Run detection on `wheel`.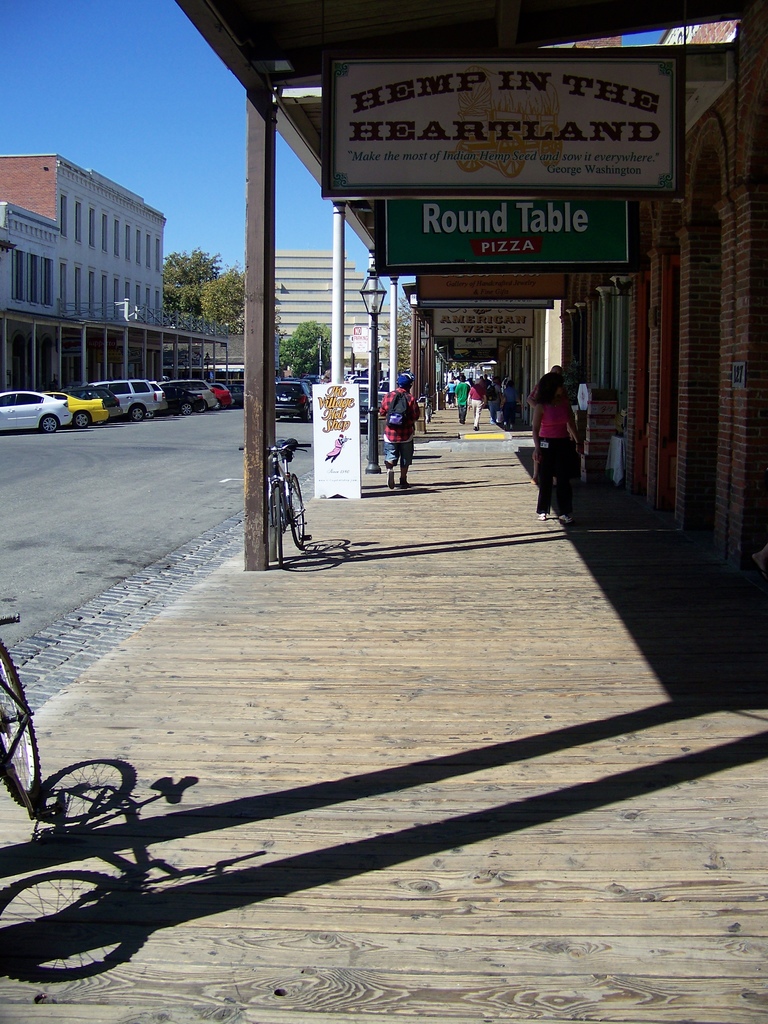
Result: (x1=289, y1=475, x2=313, y2=550).
